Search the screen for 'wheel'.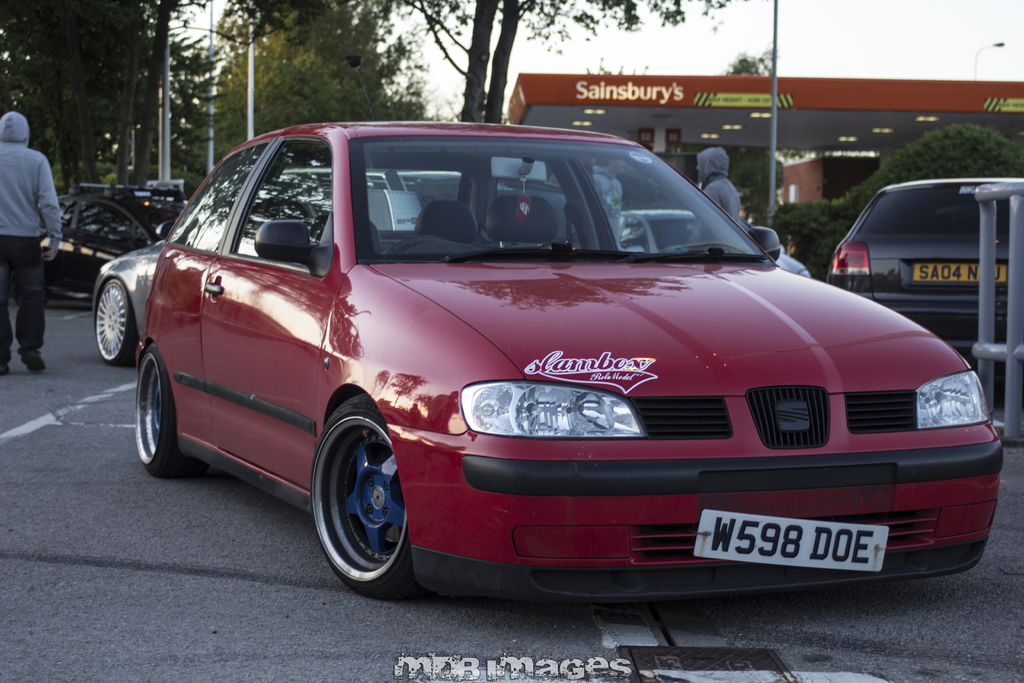
Found at (x1=383, y1=236, x2=445, y2=256).
